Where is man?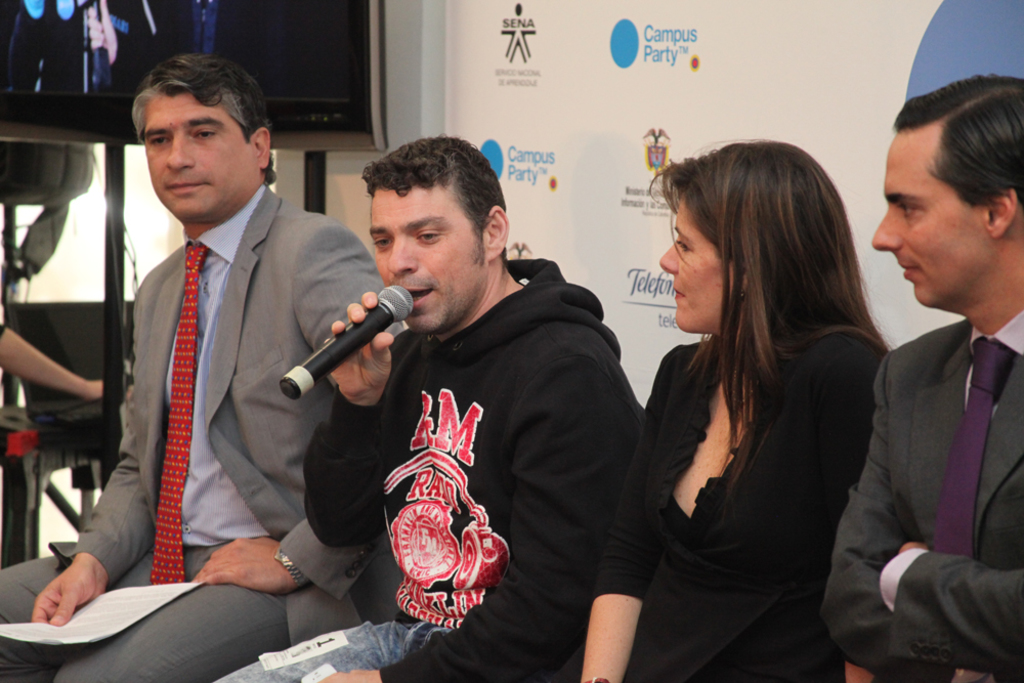
Rect(216, 131, 648, 682).
